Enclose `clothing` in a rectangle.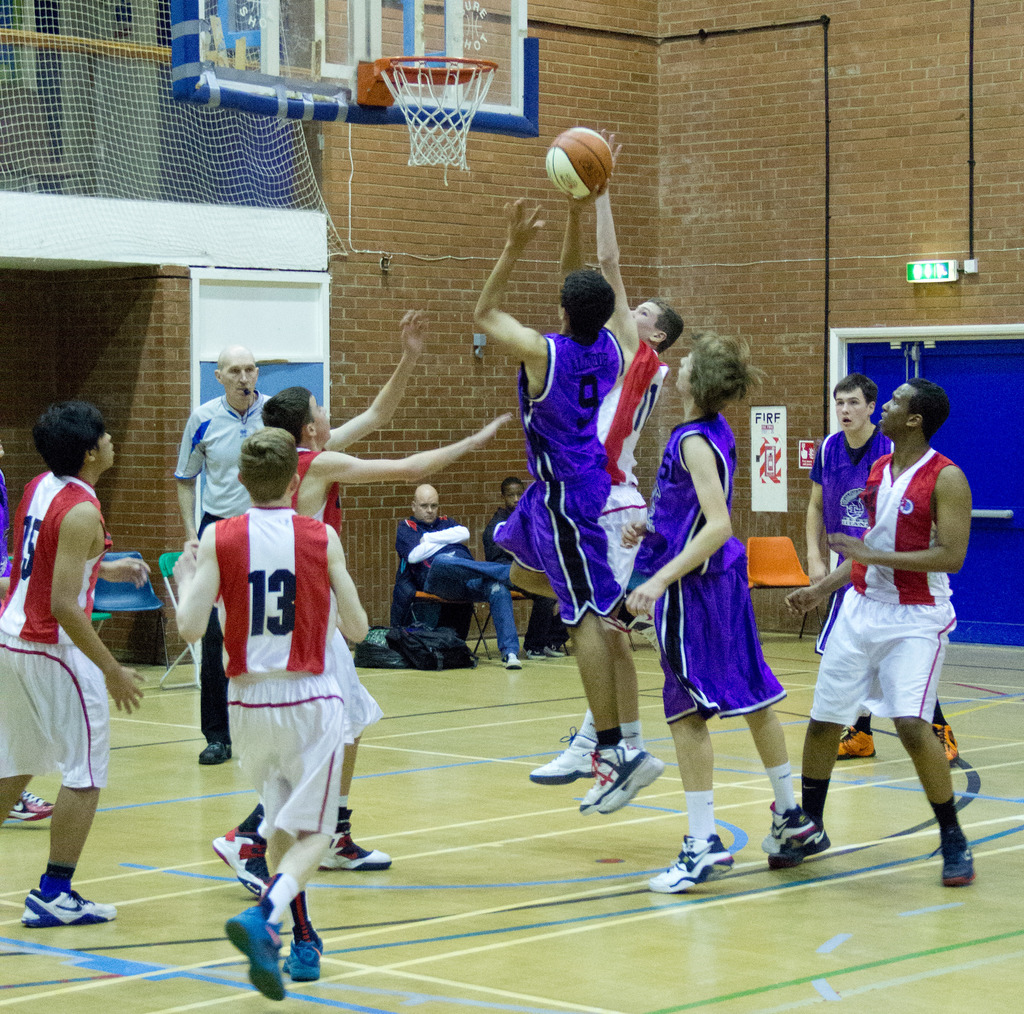
{"x1": 158, "y1": 399, "x2": 275, "y2": 747}.
